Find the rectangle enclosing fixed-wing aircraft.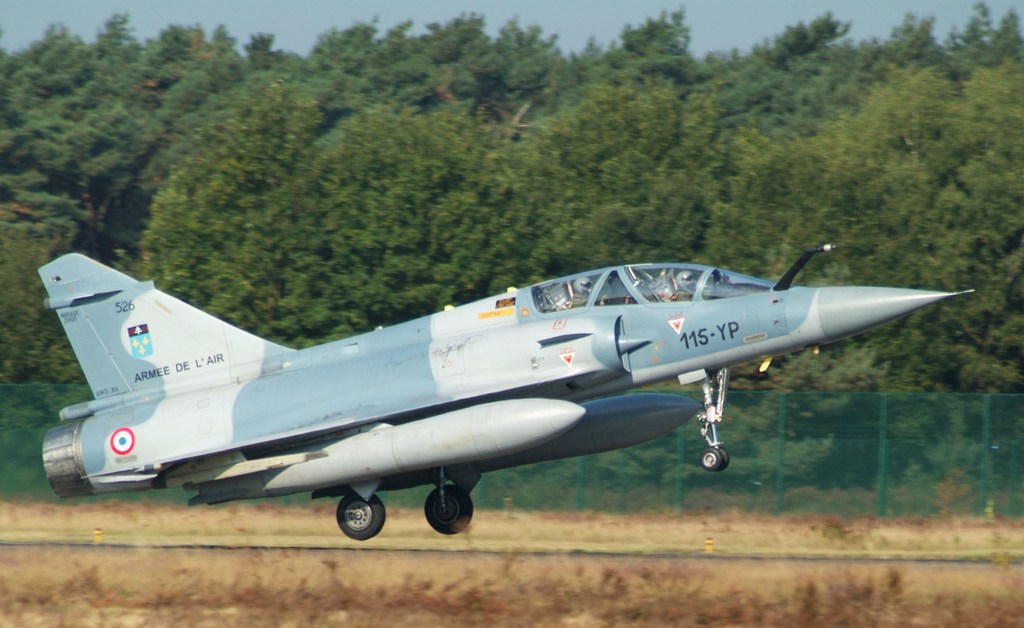
(30,248,986,549).
